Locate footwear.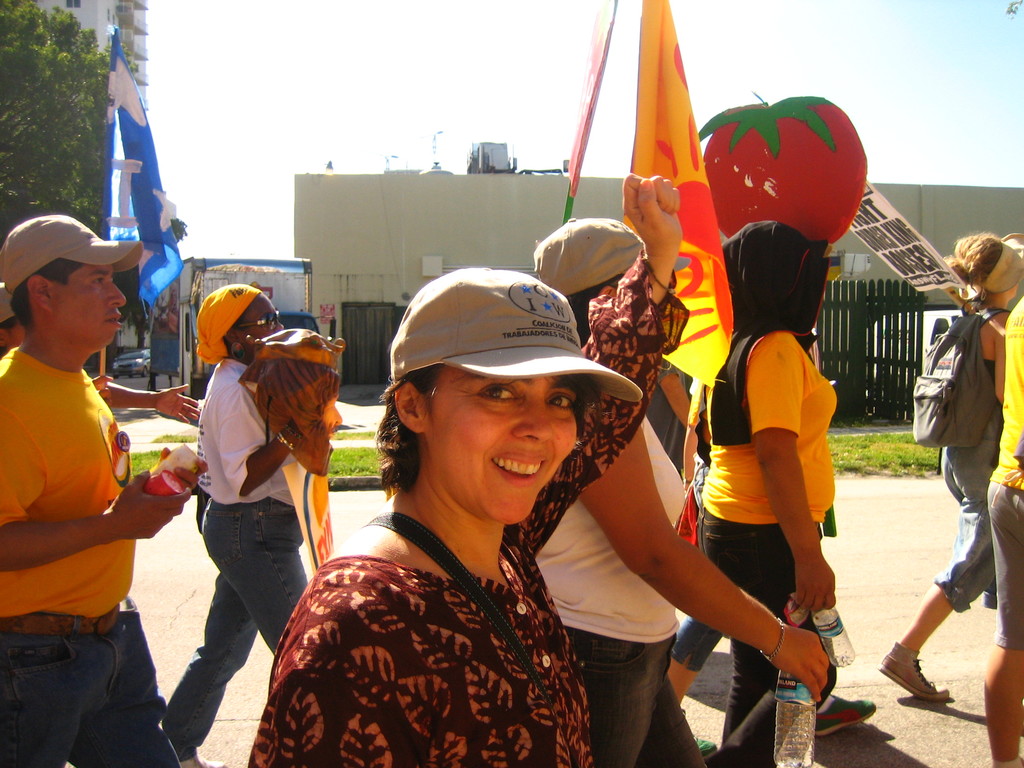
Bounding box: <region>694, 733, 717, 756</region>.
